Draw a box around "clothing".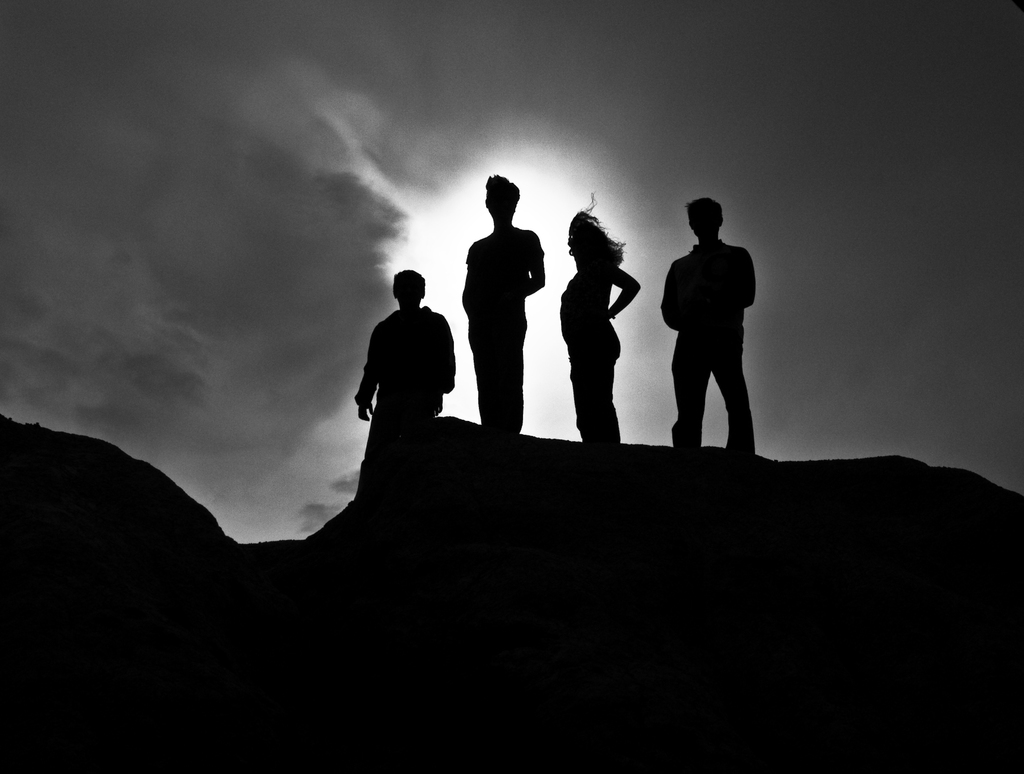
[x1=349, y1=290, x2=456, y2=475].
